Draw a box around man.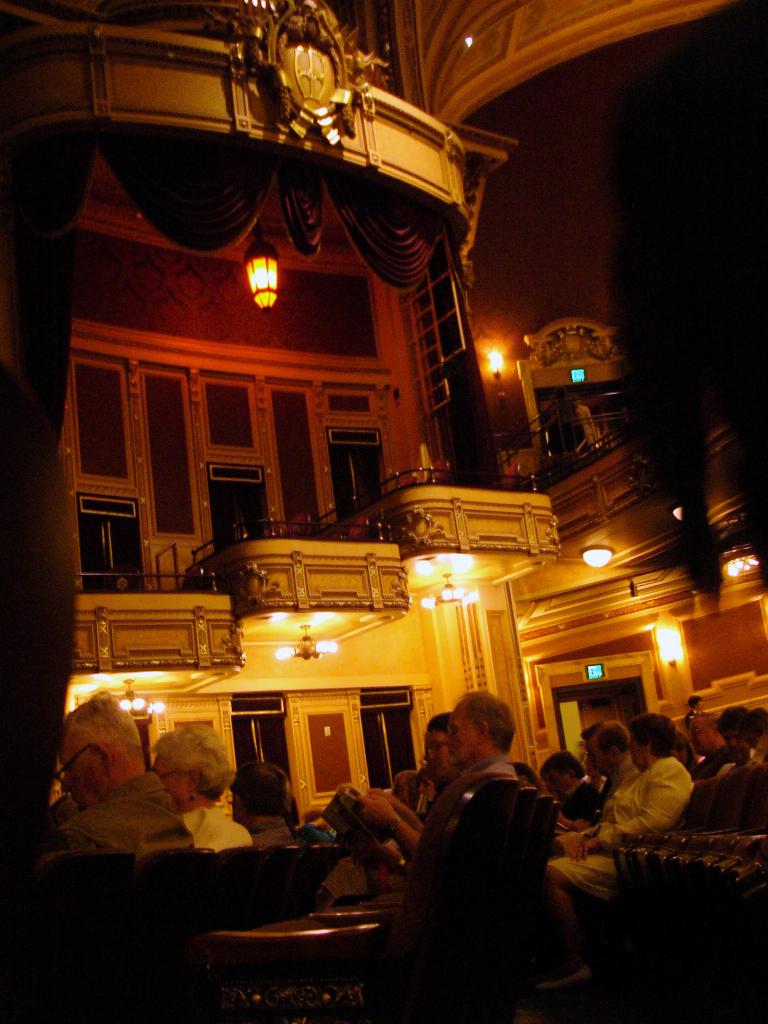
region(232, 760, 296, 851).
